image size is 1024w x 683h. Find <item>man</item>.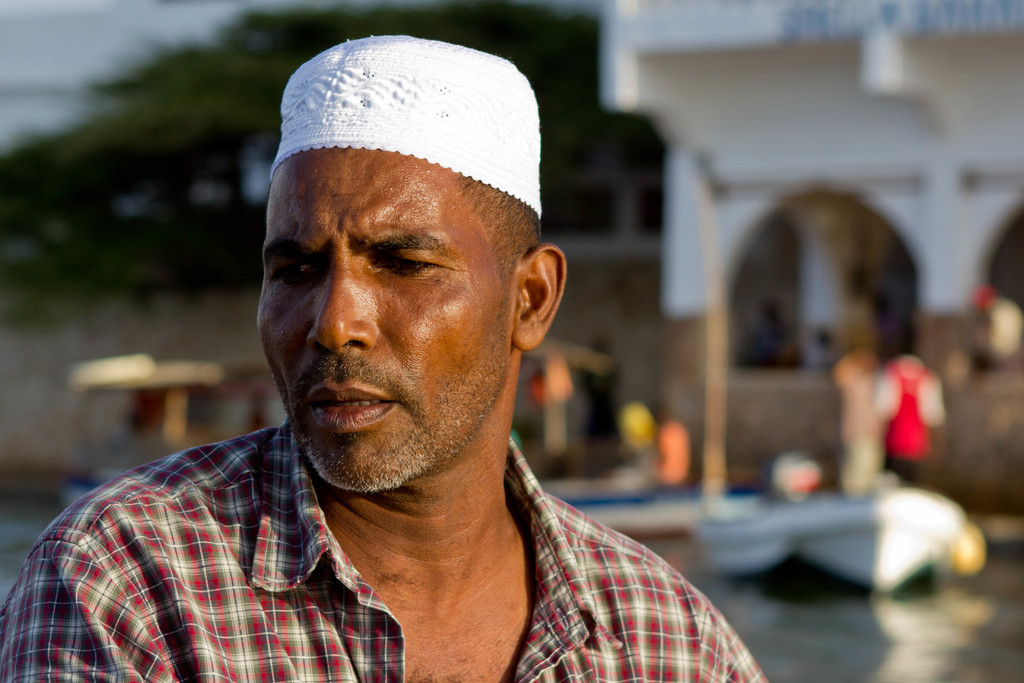
region(56, 51, 753, 682).
